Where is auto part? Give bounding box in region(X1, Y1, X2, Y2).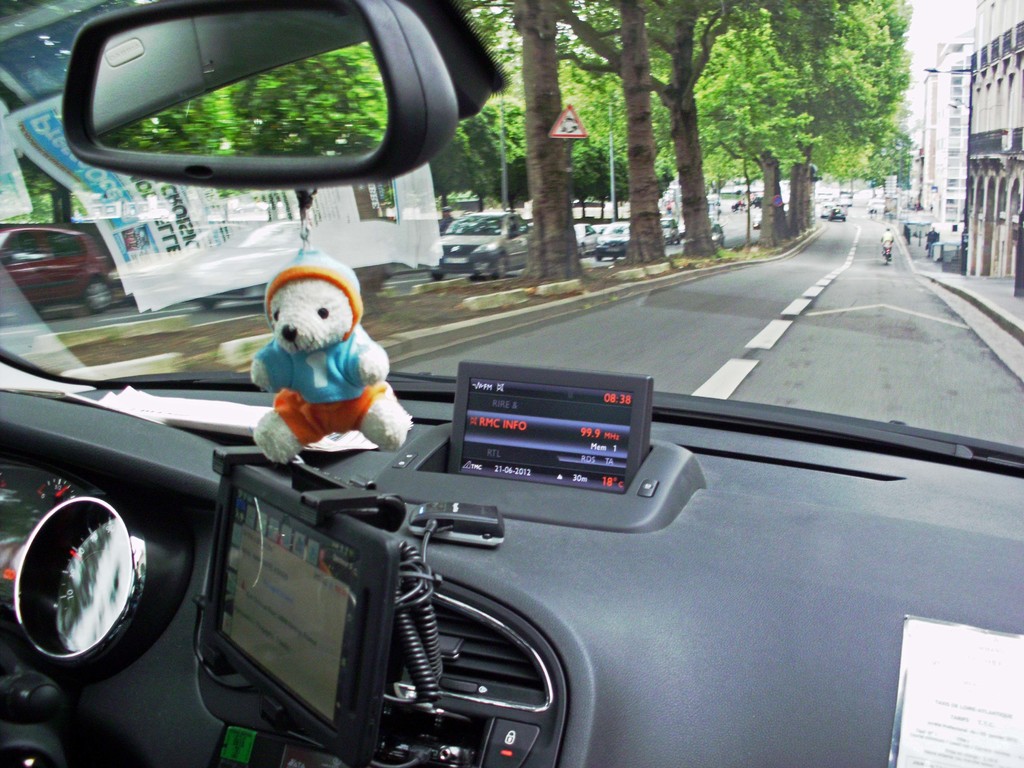
region(12, 491, 193, 691).
